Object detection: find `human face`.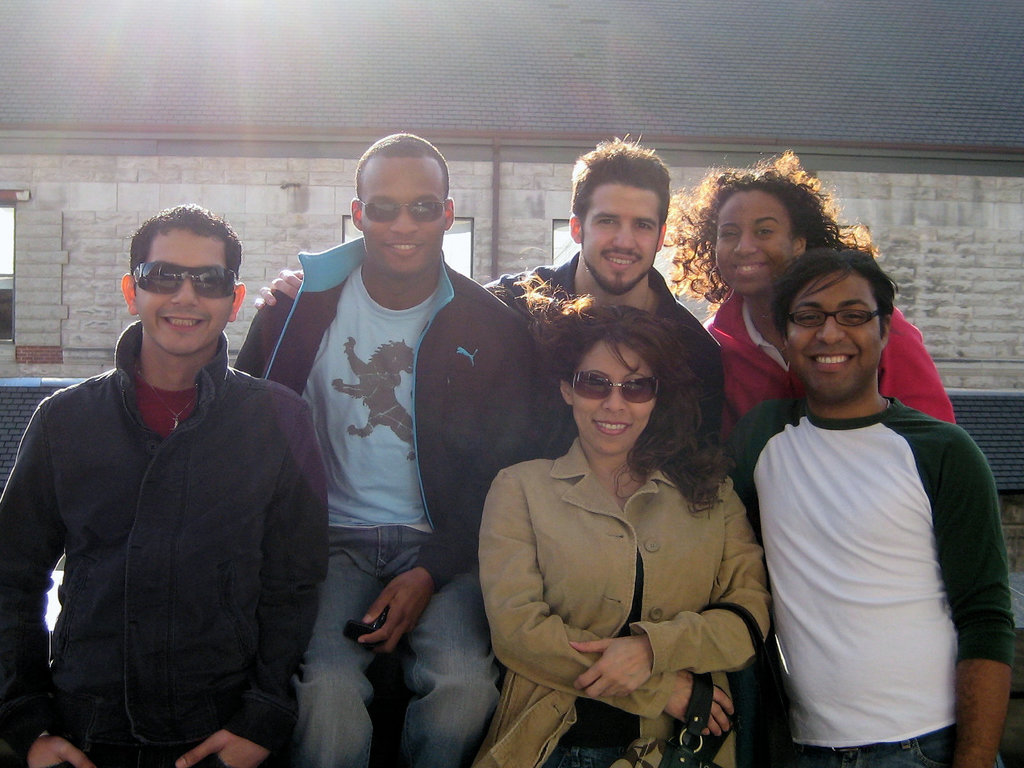
358, 161, 444, 278.
